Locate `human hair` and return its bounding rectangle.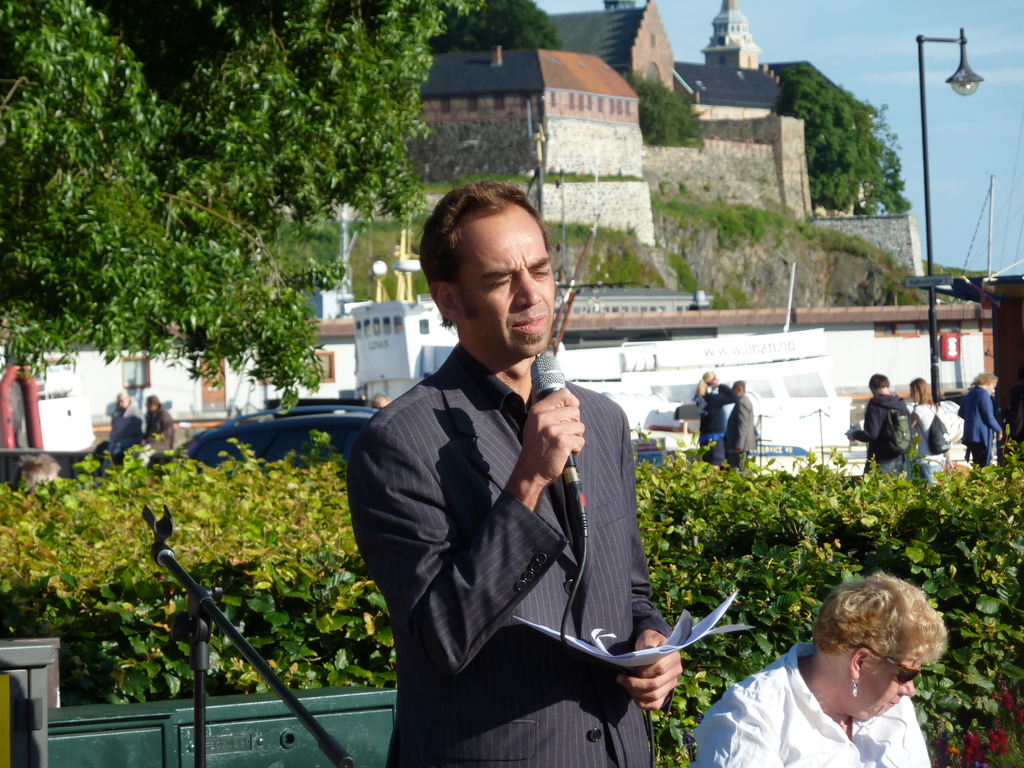
[12, 451, 62, 492].
